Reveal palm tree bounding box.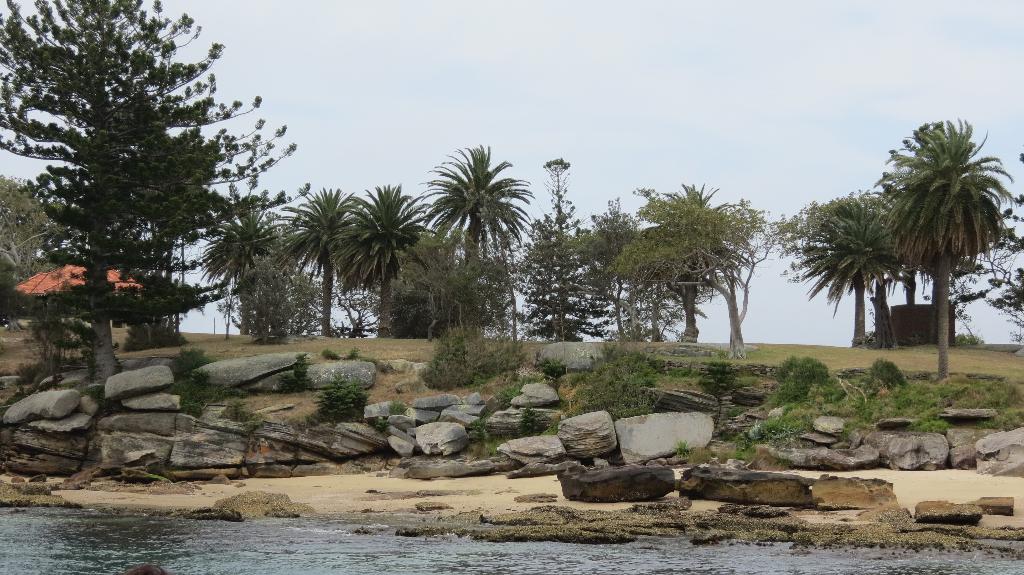
Revealed: bbox=[719, 211, 740, 293].
